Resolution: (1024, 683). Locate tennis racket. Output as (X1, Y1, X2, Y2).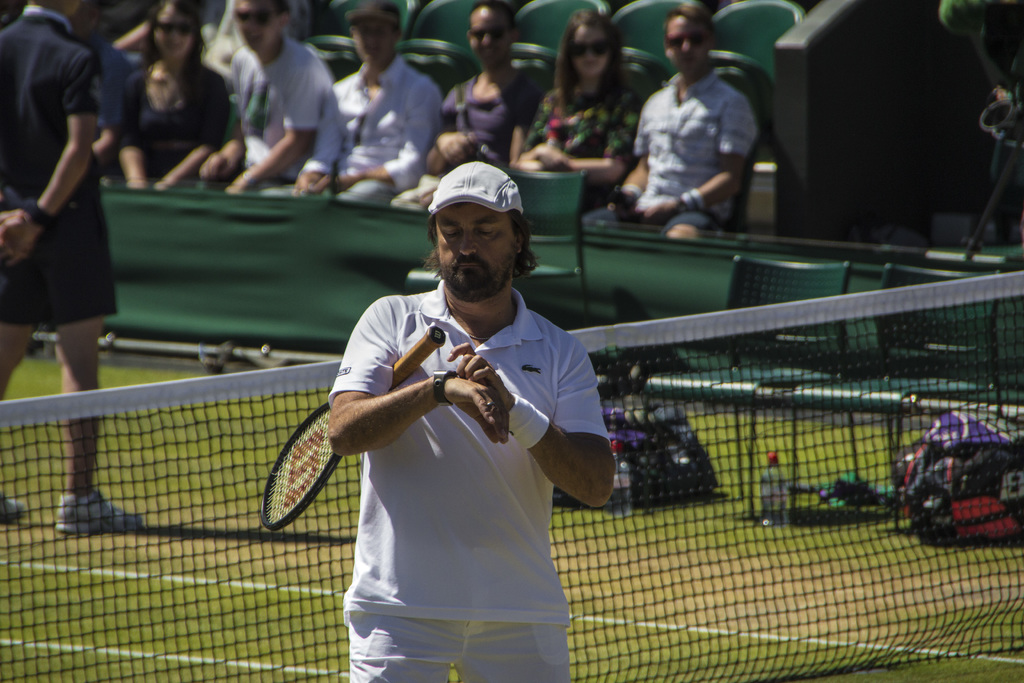
(260, 325, 445, 533).
